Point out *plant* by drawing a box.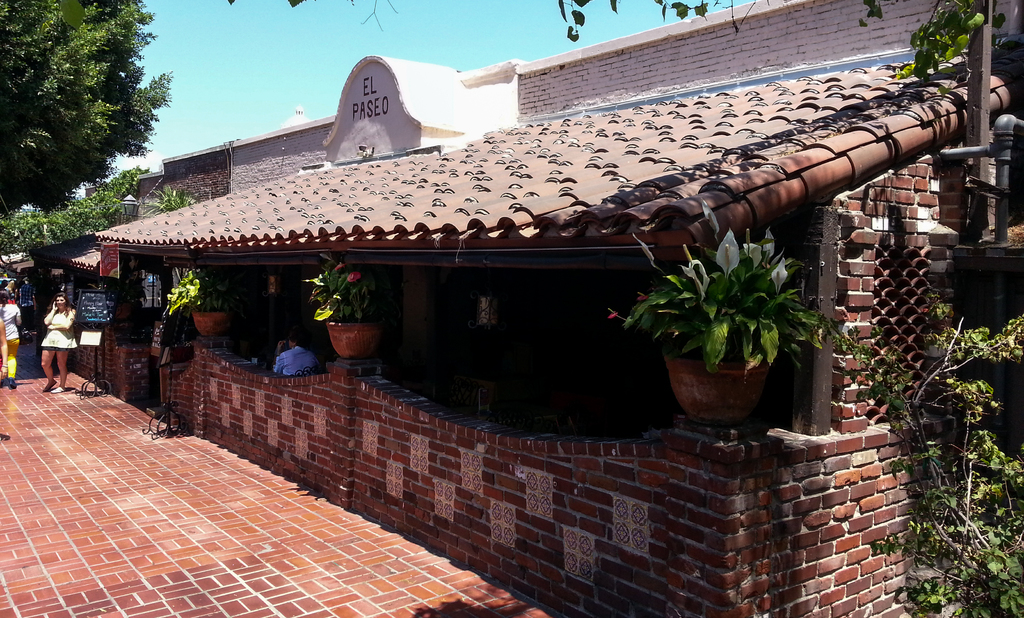
x1=605, y1=200, x2=825, y2=372.
